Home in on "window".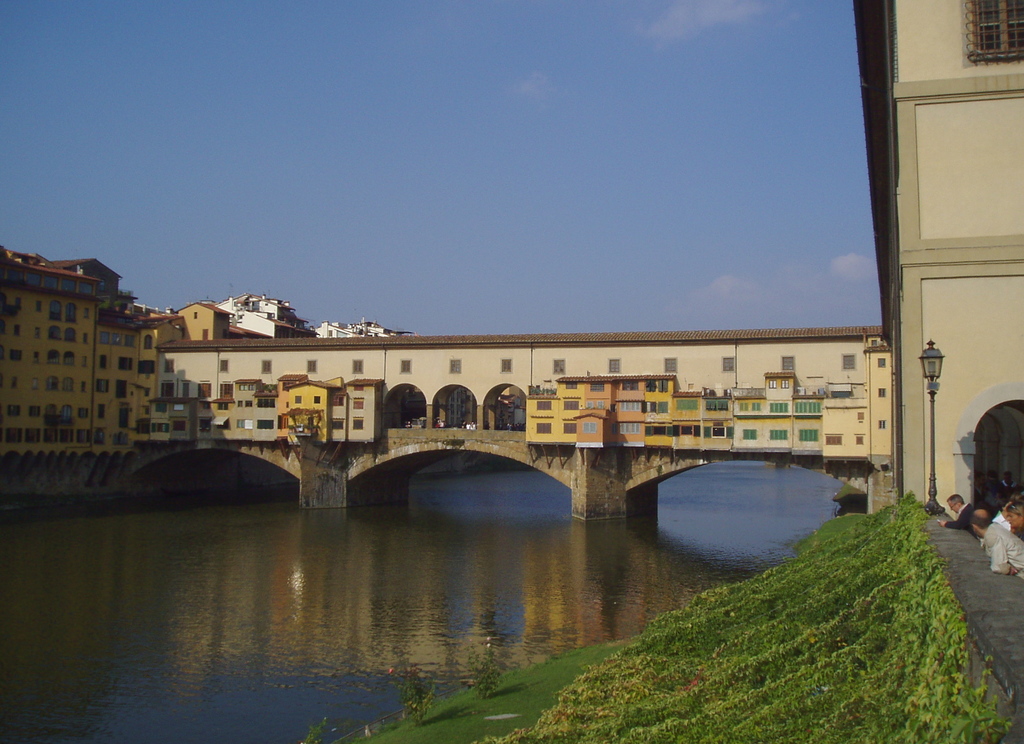
Homed in at x1=609 y1=423 x2=639 y2=433.
